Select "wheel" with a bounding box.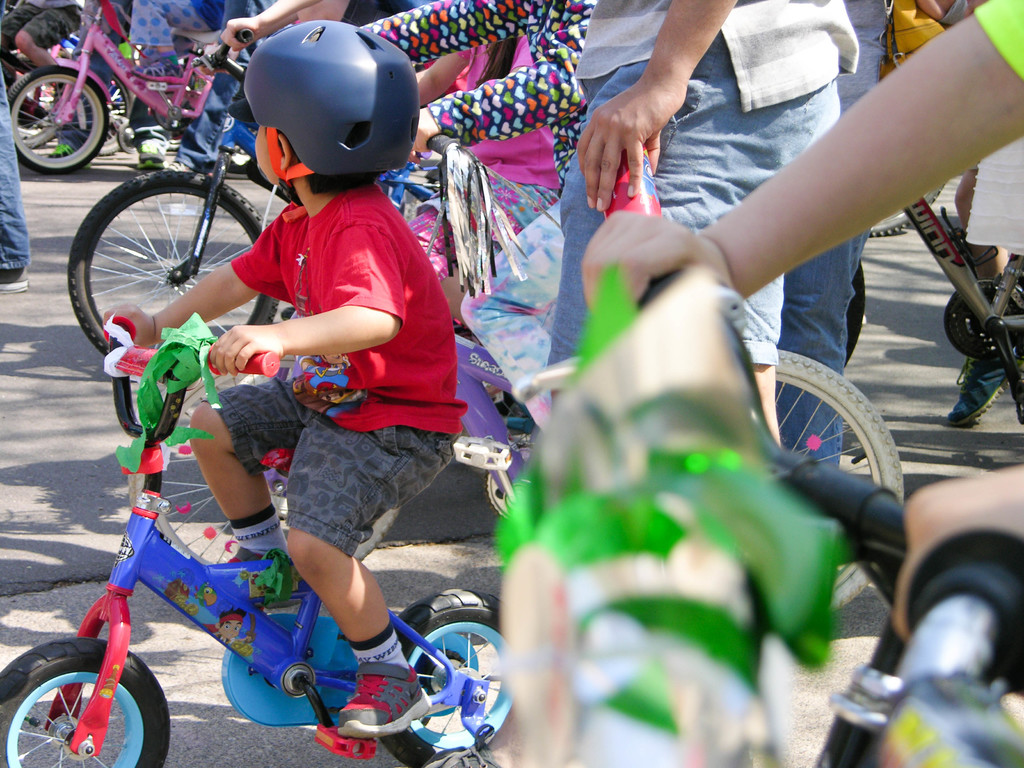
<region>0, 641, 166, 767</region>.
